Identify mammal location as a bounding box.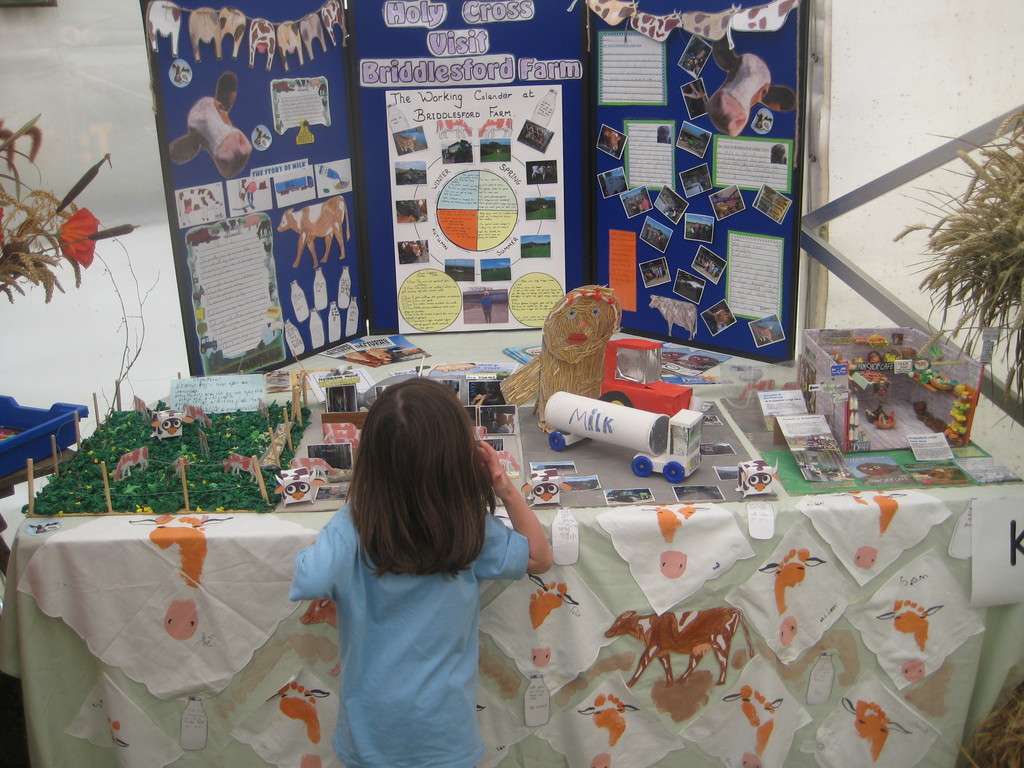
<region>317, 0, 344, 41</region>.
